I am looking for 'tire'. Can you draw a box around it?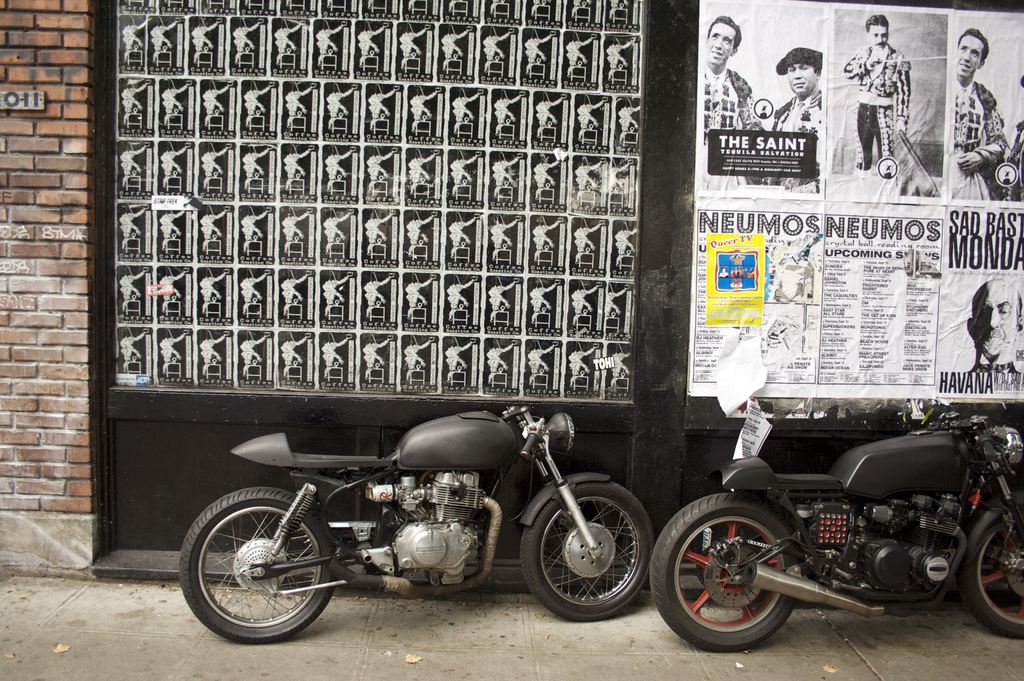
Sure, the bounding box is <region>513, 473, 655, 621</region>.
